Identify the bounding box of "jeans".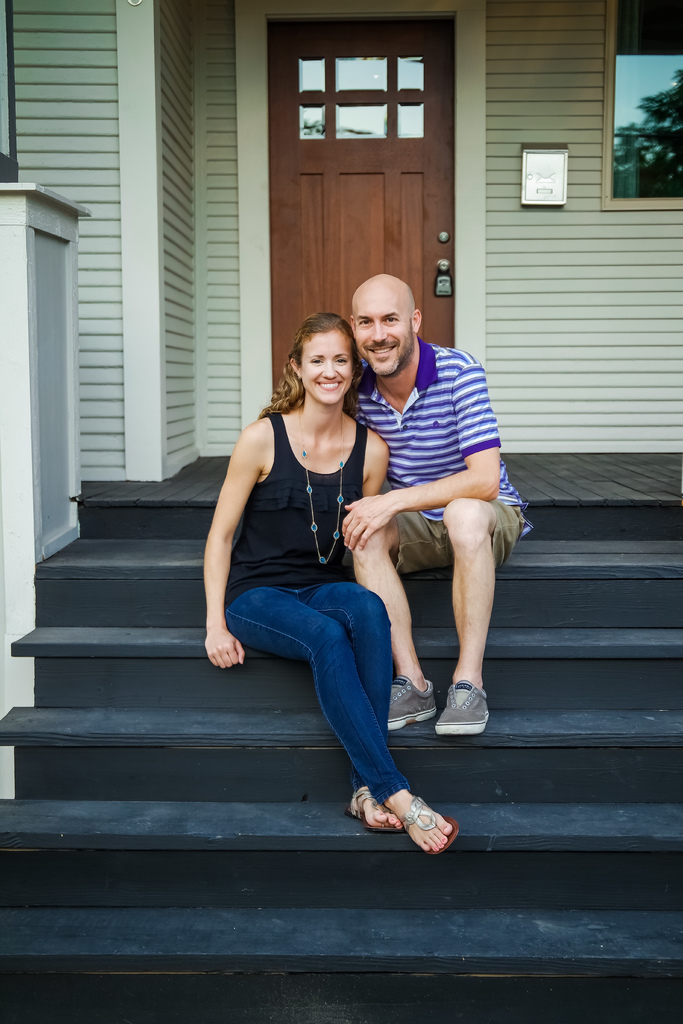
bbox=[226, 570, 409, 801].
